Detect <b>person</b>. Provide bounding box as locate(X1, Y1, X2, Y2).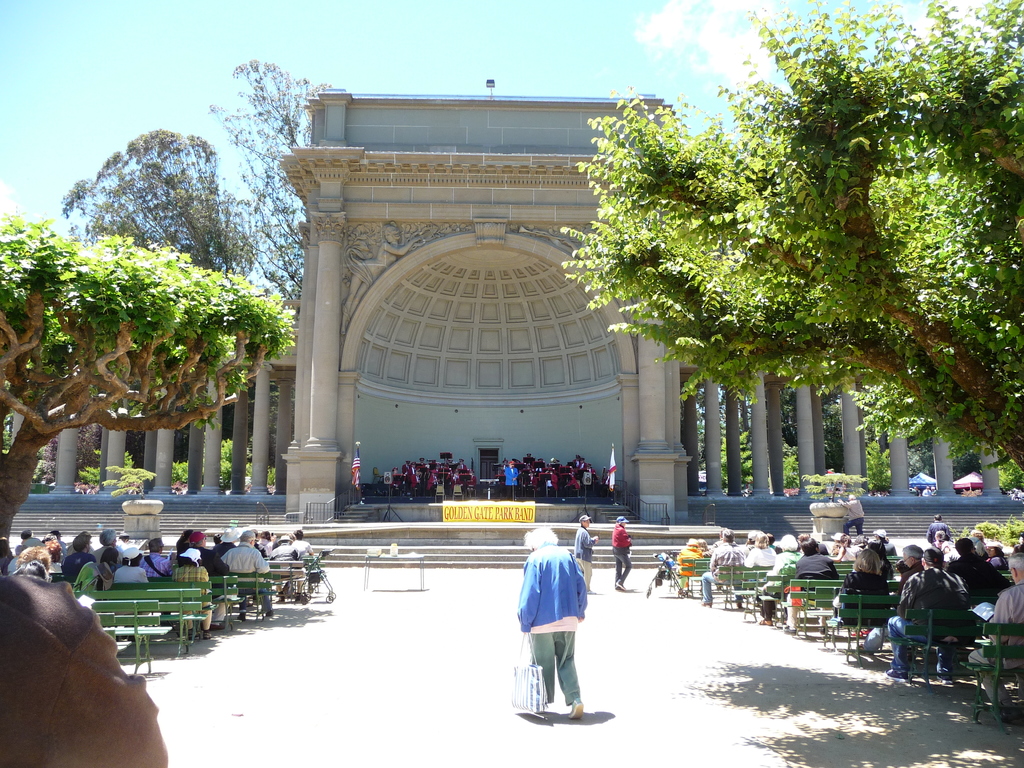
locate(852, 529, 880, 559).
